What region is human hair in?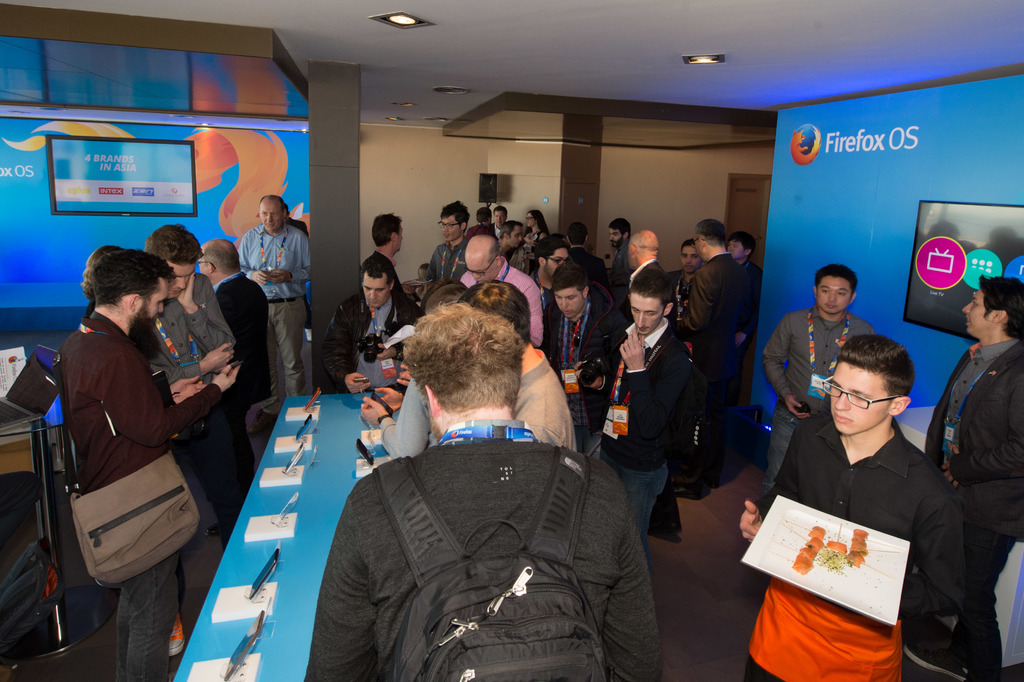
pyautogui.locateOnScreen(260, 194, 282, 212).
